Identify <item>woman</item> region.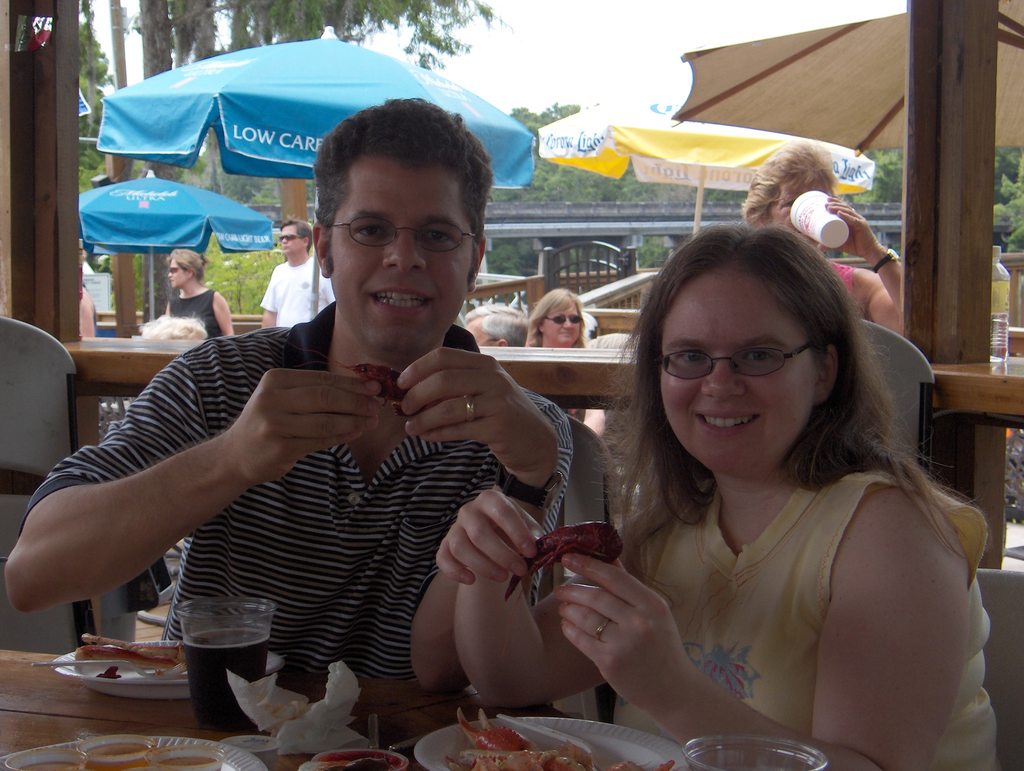
Region: (504, 185, 964, 770).
